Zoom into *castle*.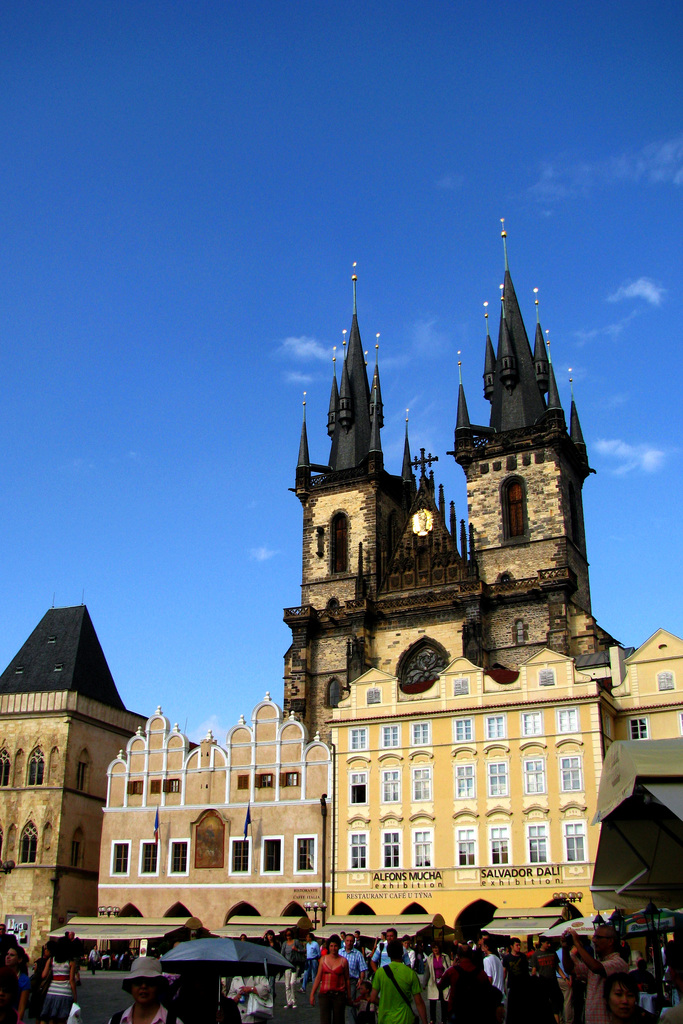
Zoom target: box=[75, 207, 667, 1023].
